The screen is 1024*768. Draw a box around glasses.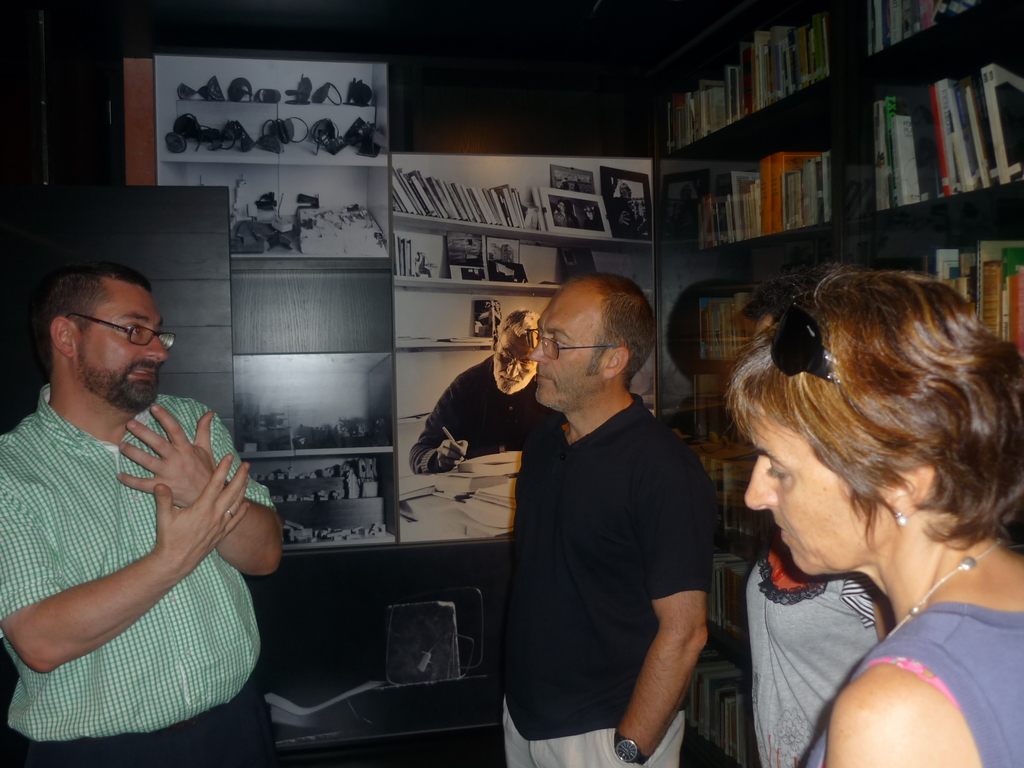
left=527, top=327, right=629, bottom=364.
